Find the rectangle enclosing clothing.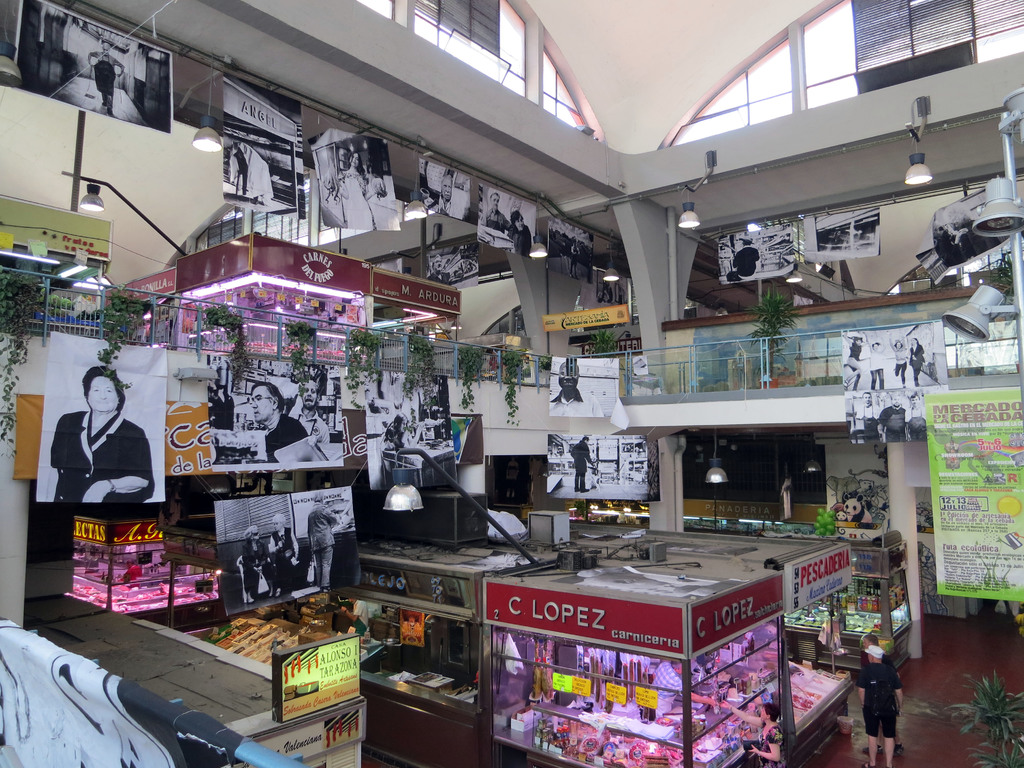
BBox(857, 663, 902, 739).
